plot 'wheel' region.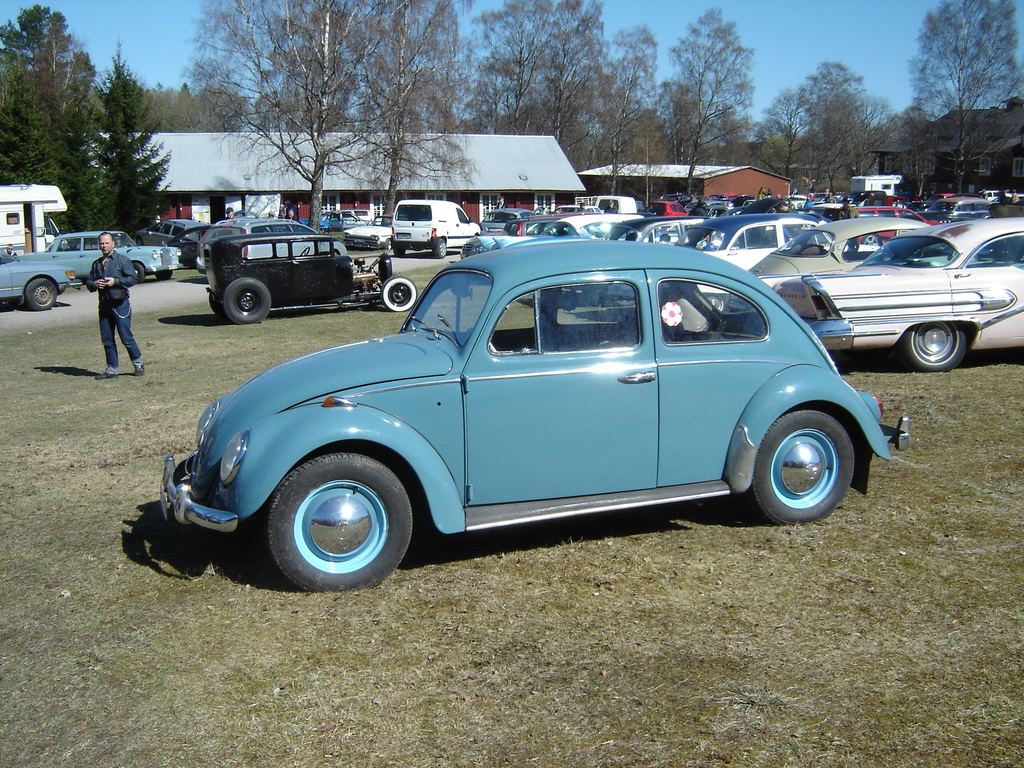
Plotted at (x1=265, y1=447, x2=417, y2=598).
